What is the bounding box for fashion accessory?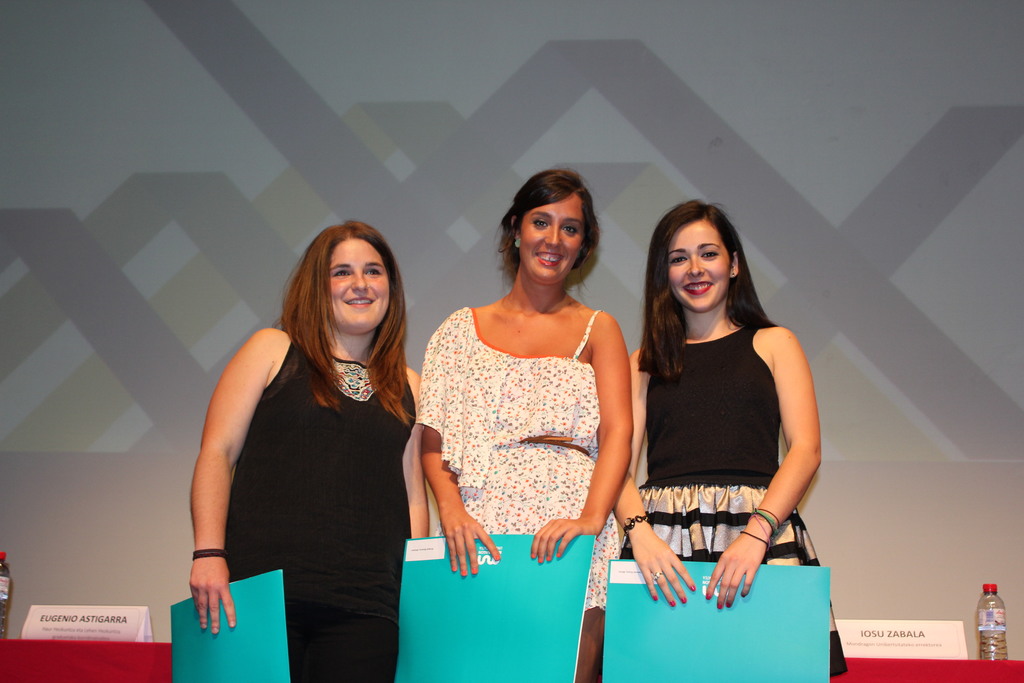
BBox(717, 602, 723, 609).
